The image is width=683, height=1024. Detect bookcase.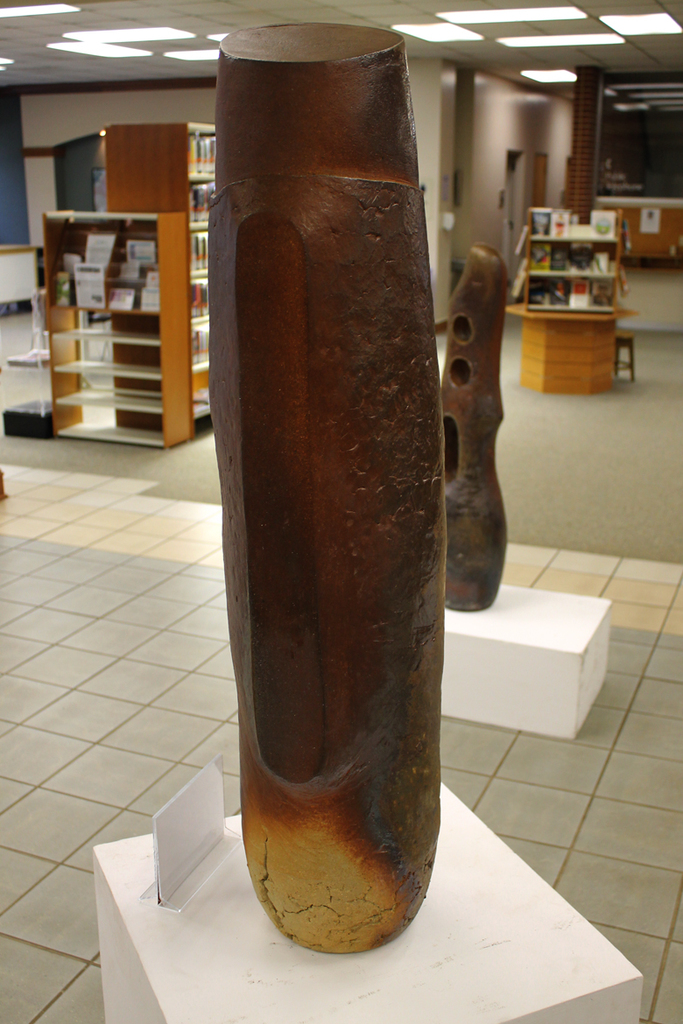
Detection: (40, 207, 200, 452).
